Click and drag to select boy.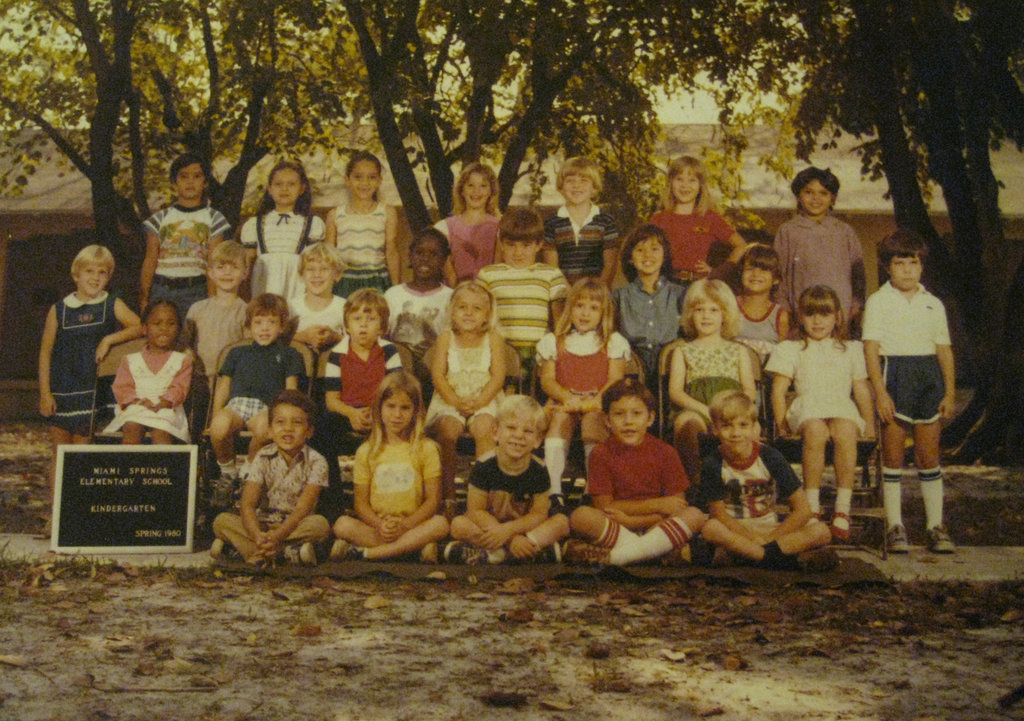
Selection: select_region(207, 389, 327, 563).
